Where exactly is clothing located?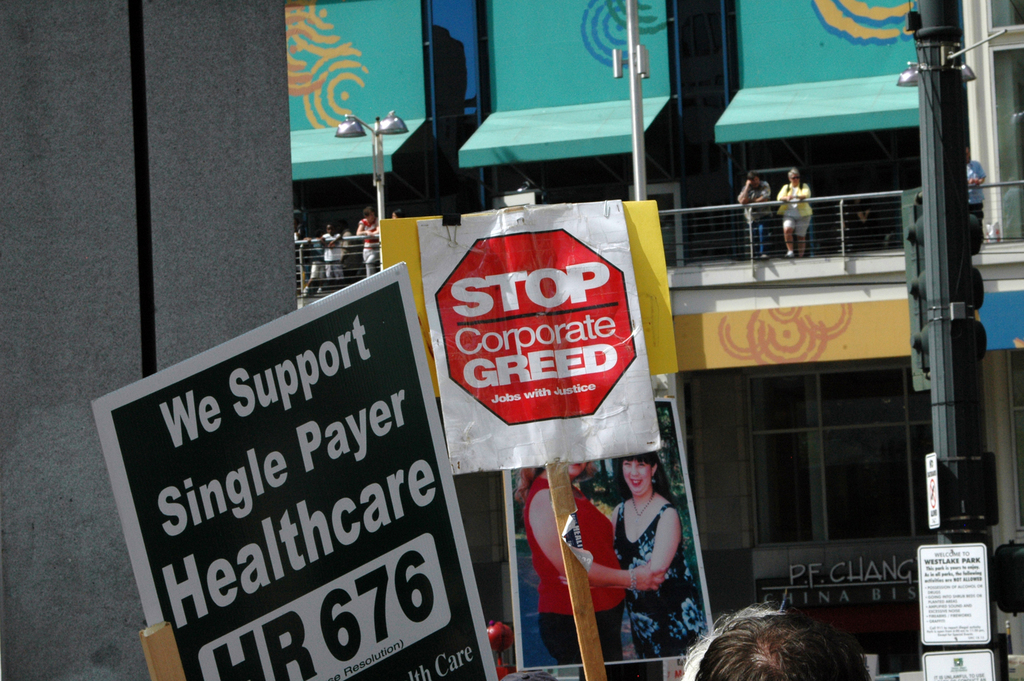
Its bounding box is detection(614, 501, 703, 661).
